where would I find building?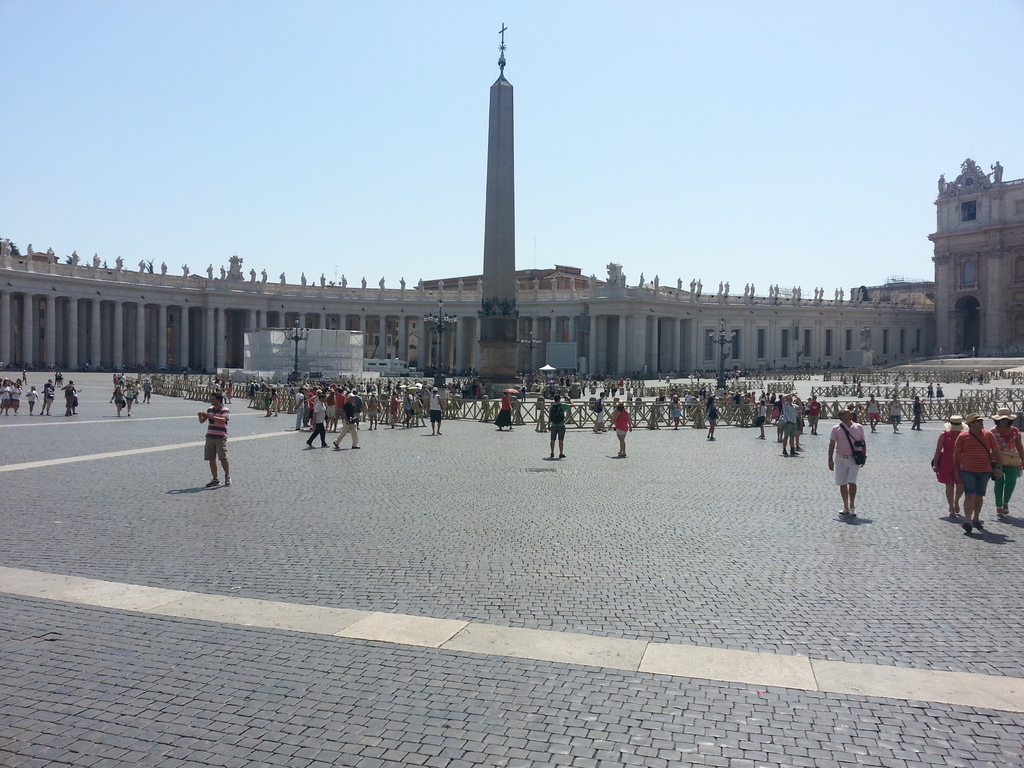
At (left=0, top=238, right=920, bottom=373).
